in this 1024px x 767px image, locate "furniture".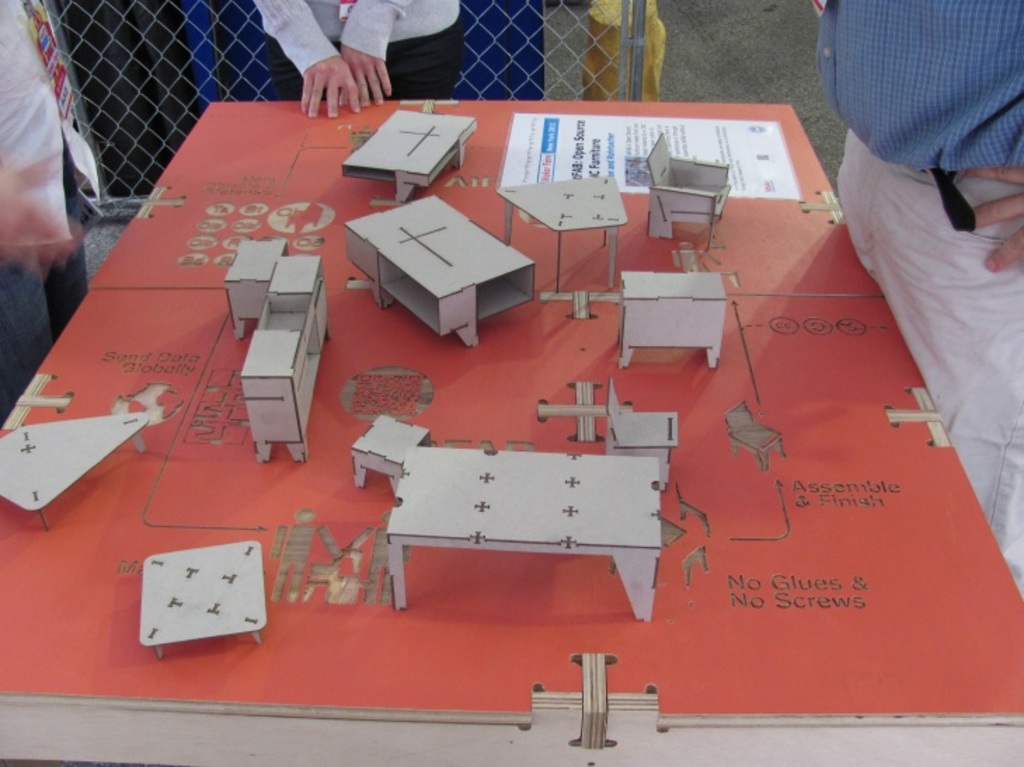
Bounding box: [647,133,729,252].
